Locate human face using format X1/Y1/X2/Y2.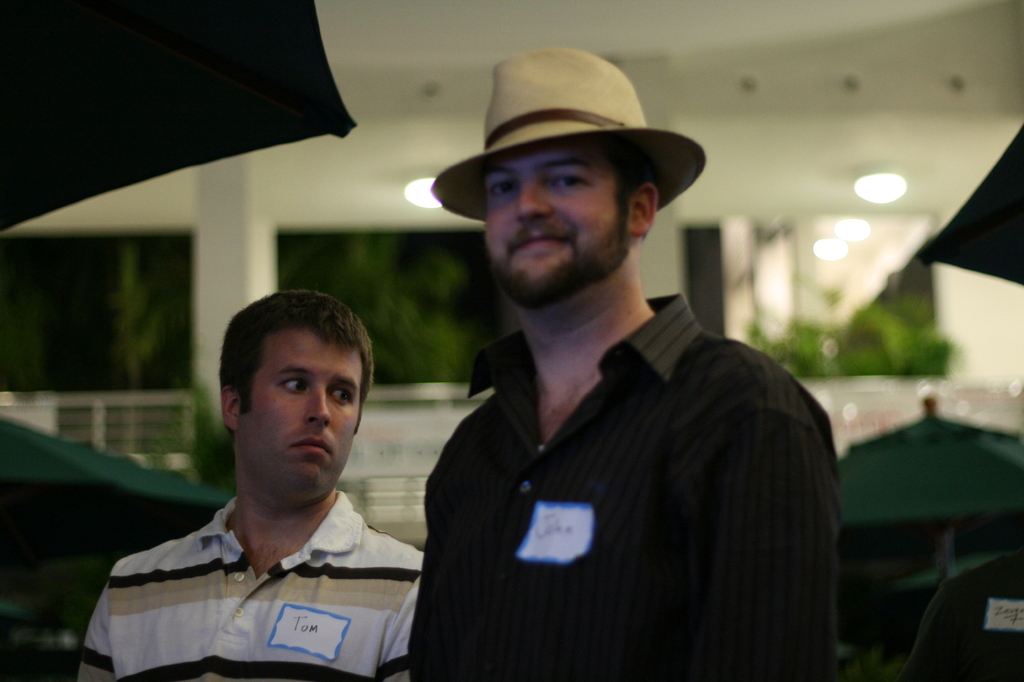
486/134/627/295.
